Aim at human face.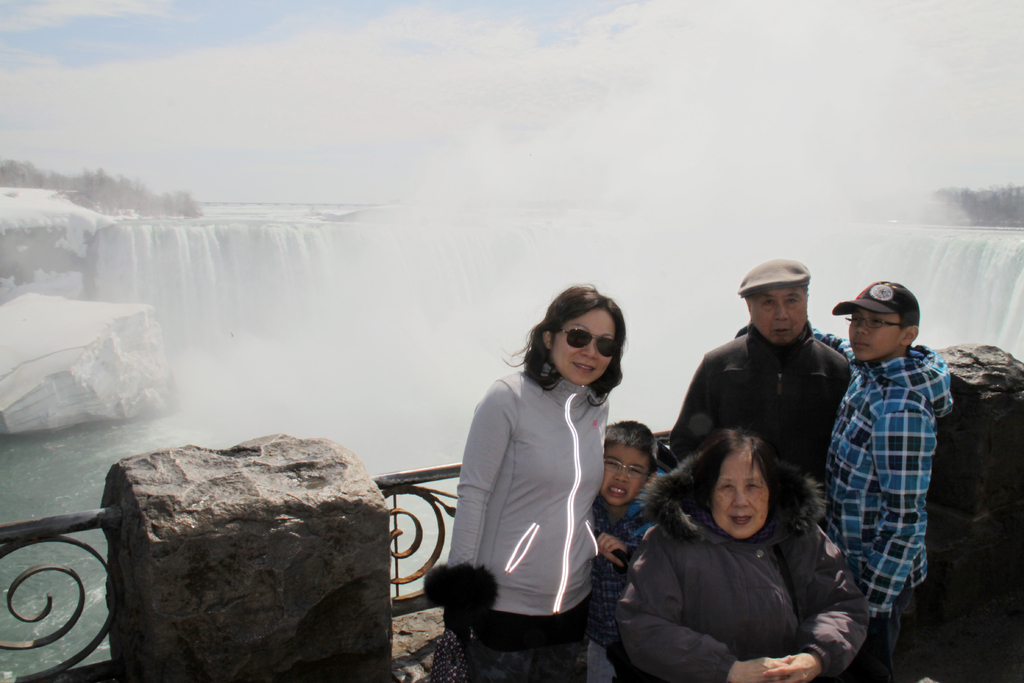
Aimed at 846, 304, 899, 360.
